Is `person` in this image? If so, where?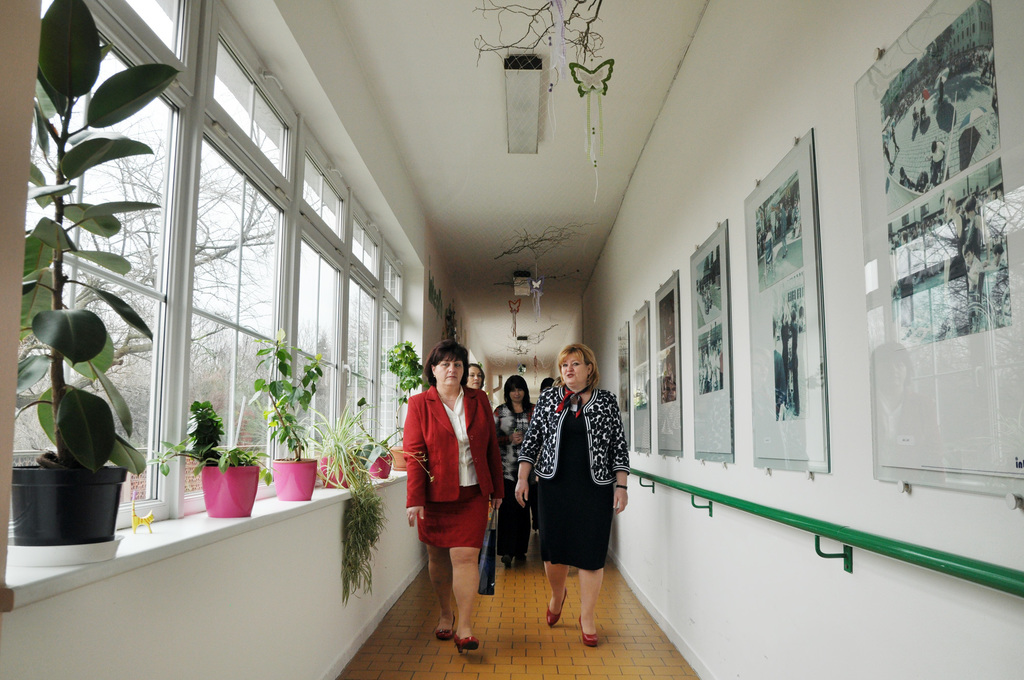
Yes, at [left=492, top=376, right=533, bottom=563].
